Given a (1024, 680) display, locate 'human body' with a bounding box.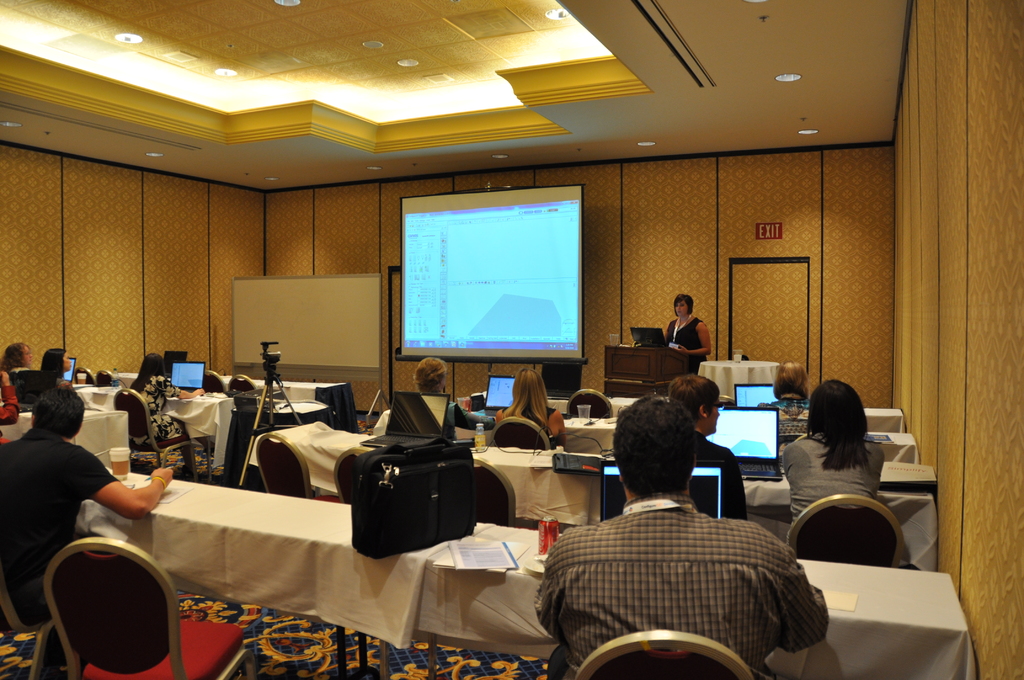
Located: left=660, top=293, right=709, bottom=358.
